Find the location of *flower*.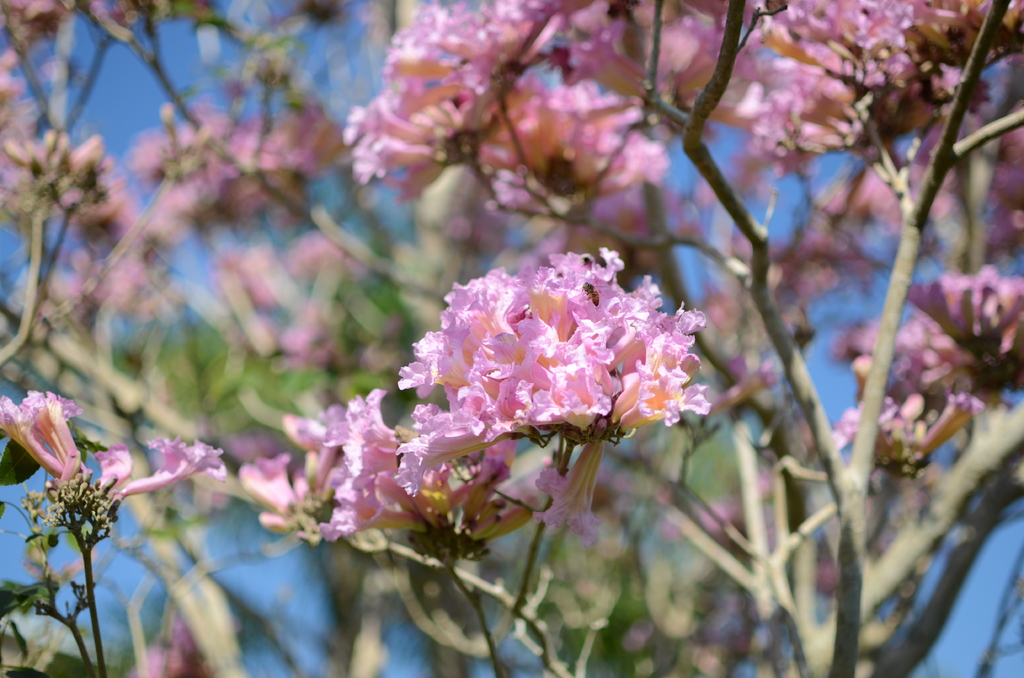
Location: box=[131, 622, 204, 677].
